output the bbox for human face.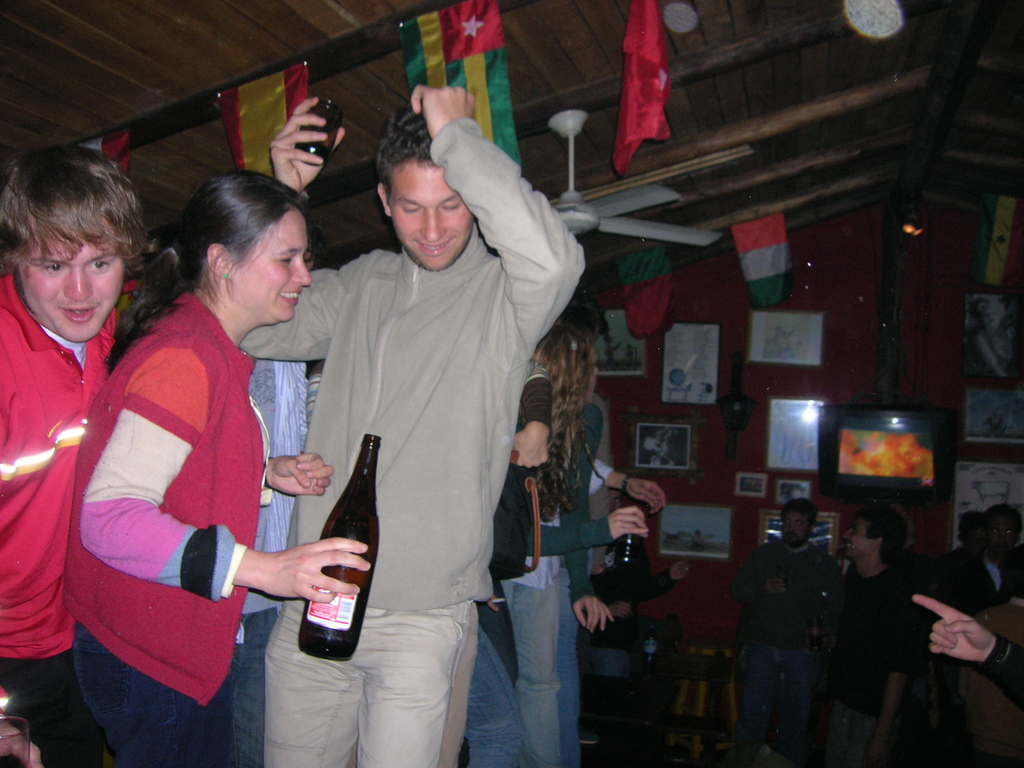
x1=234 y1=203 x2=317 y2=332.
